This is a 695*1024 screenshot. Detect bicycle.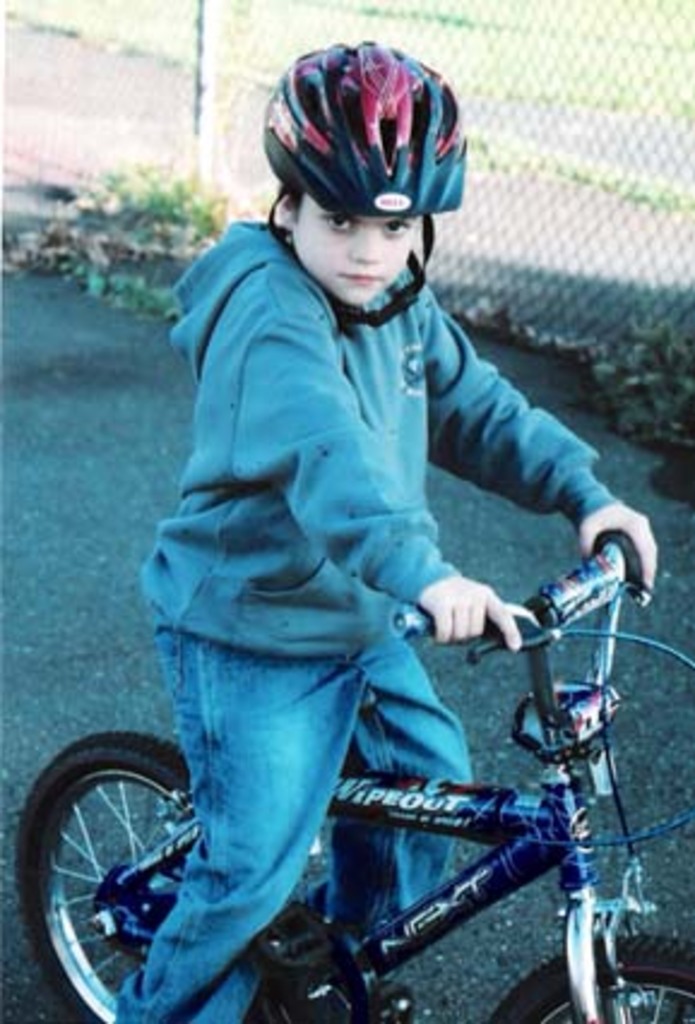
rect(12, 529, 693, 1022).
